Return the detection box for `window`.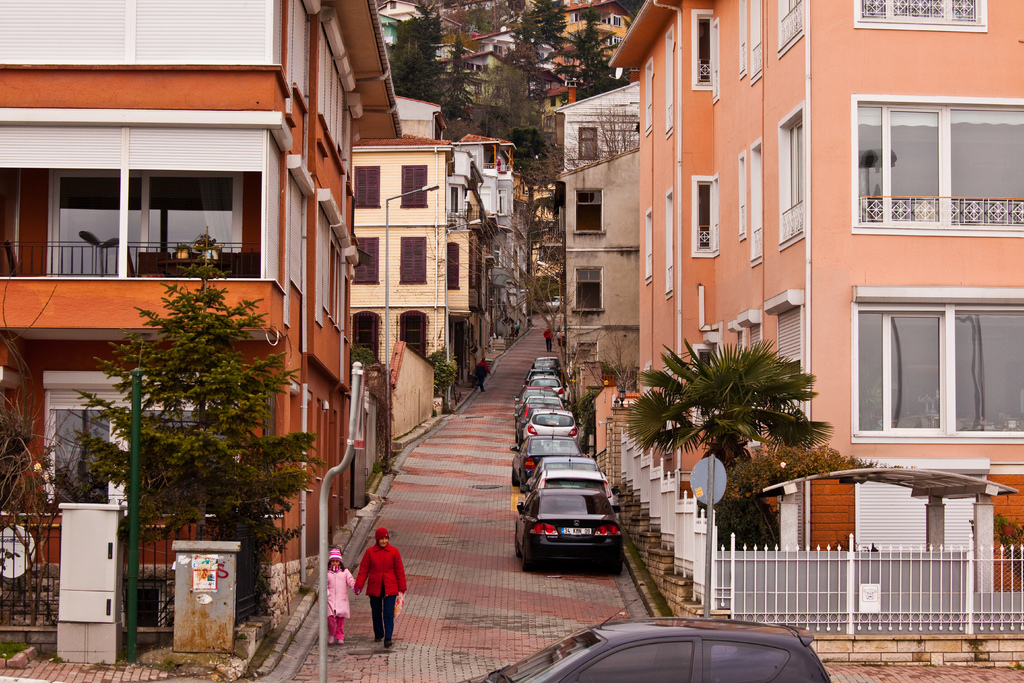
locate(751, 135, 762, 263).
